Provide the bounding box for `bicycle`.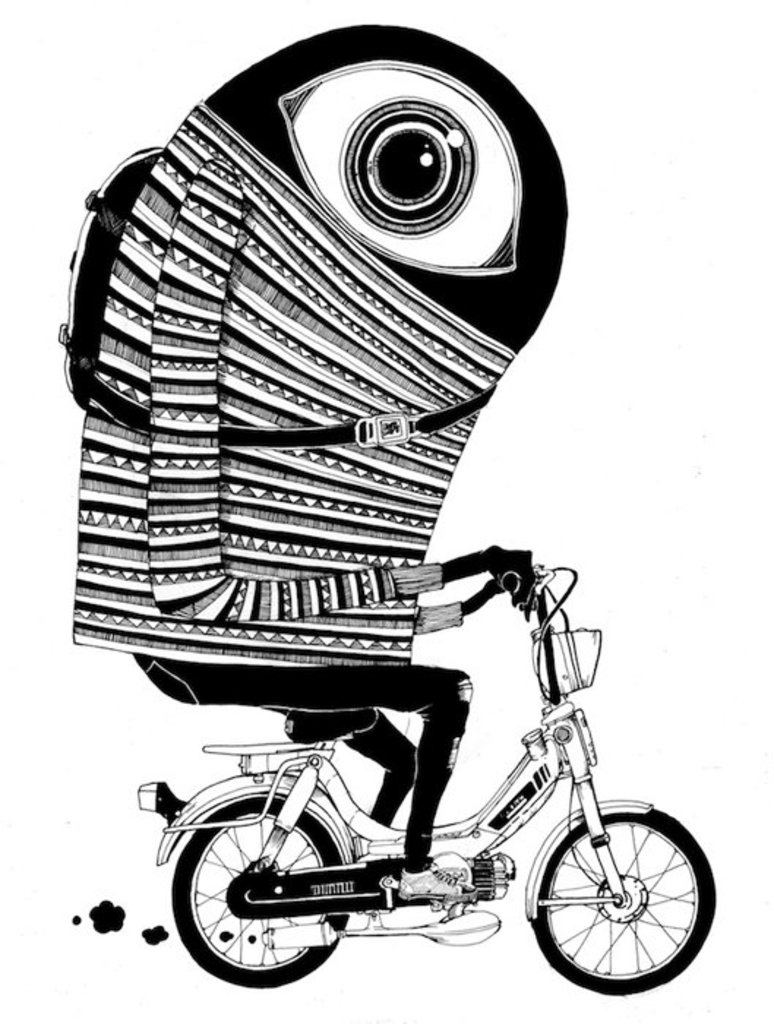
(x1=135, y1=581, x2=715, y2=999).
